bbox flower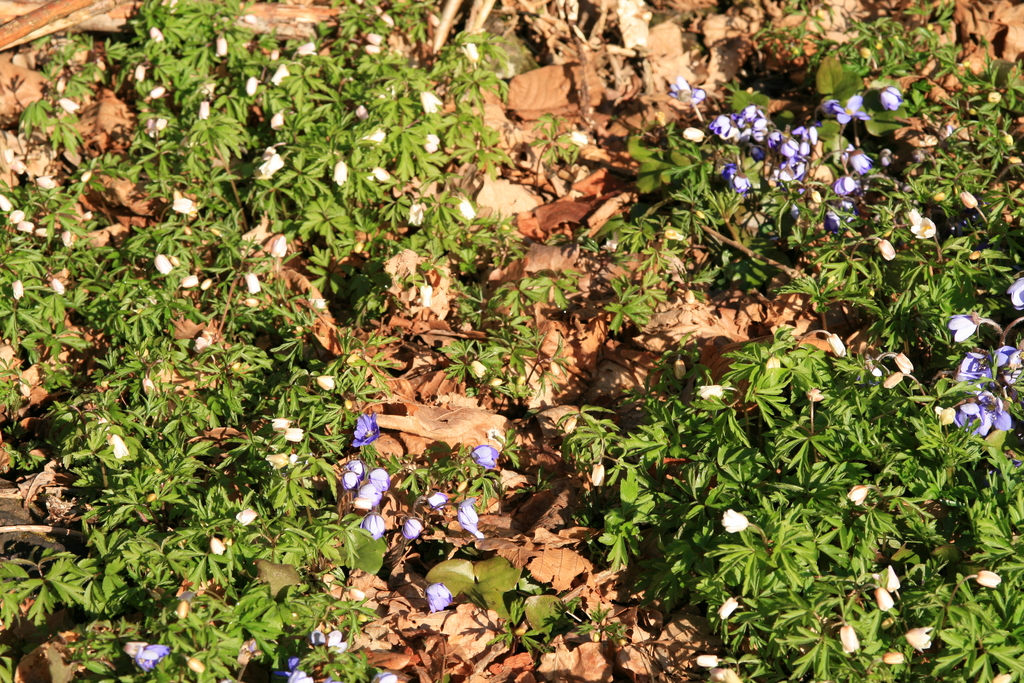
<region>694, 652, 719, 668</region>
